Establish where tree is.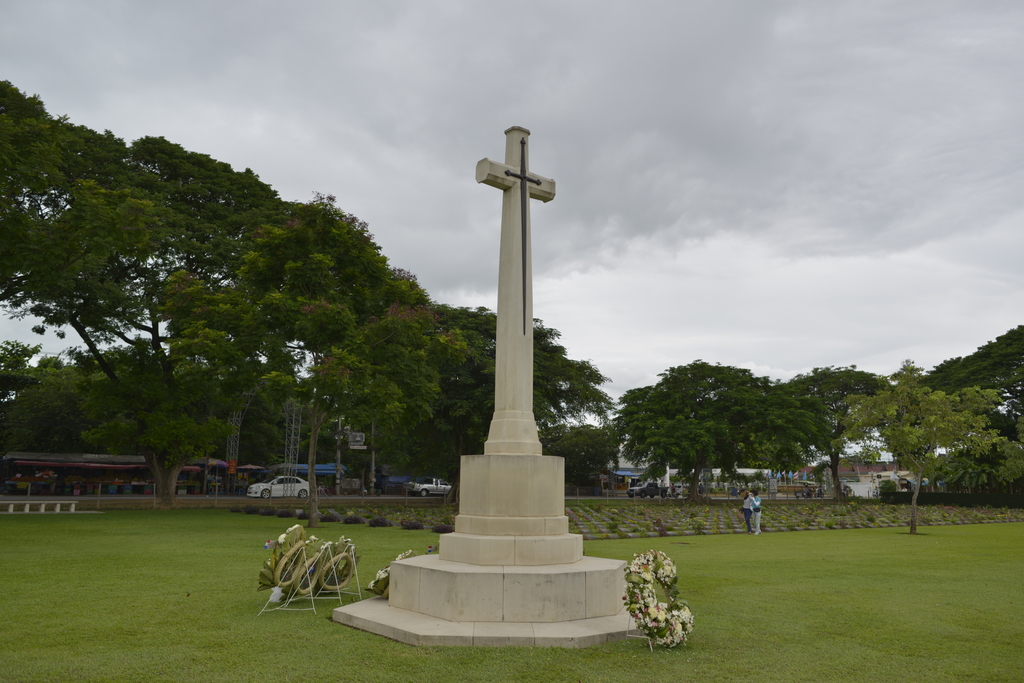
Established at region(36, 131, 425, 502).
